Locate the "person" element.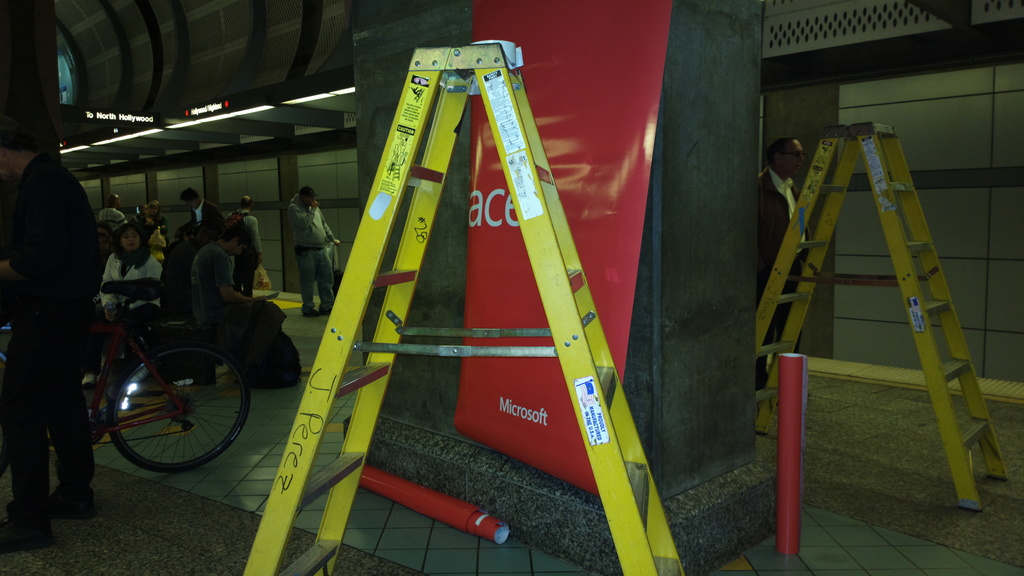
Element bbox: select_region(154, 216, 225, 324).
